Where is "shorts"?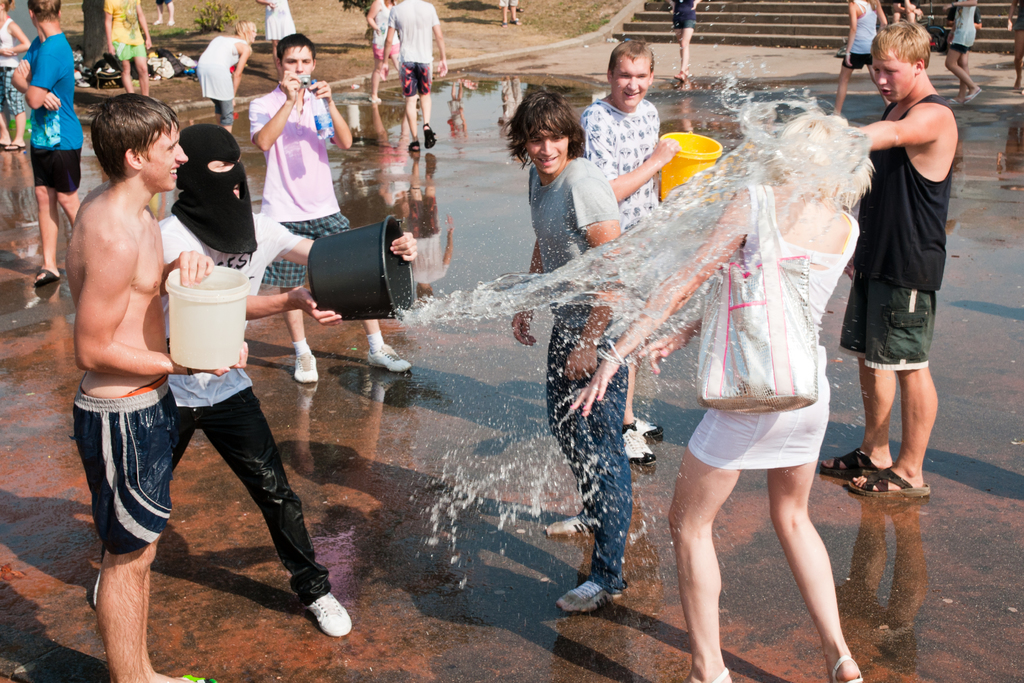
(671,379,849,479).
